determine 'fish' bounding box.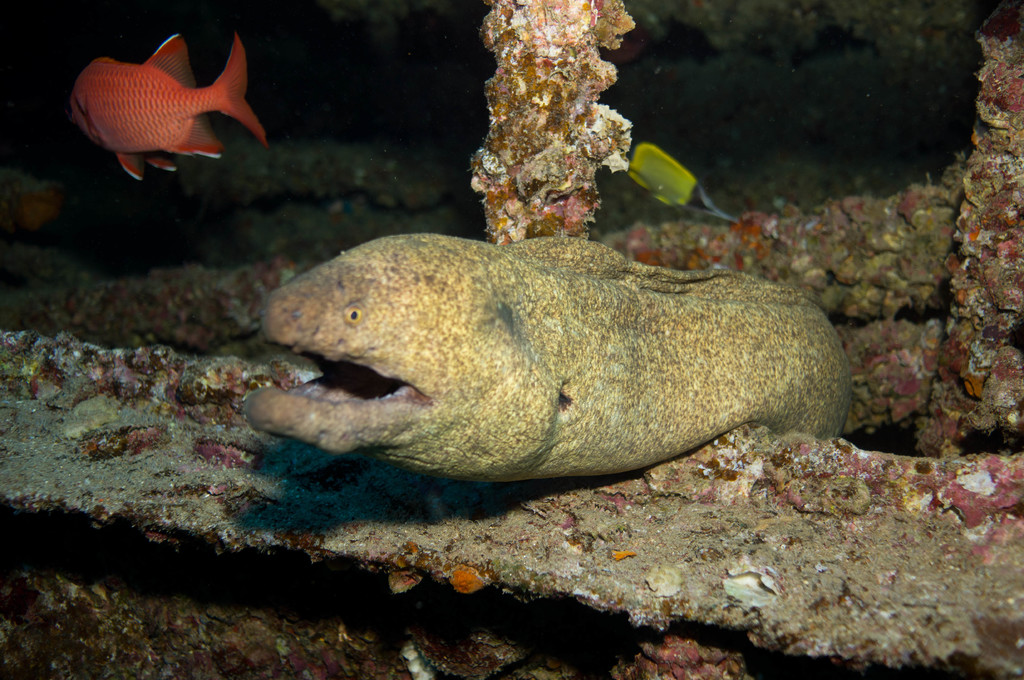
Determined: [x1=241, y1=229, x2=855, y2=485].
